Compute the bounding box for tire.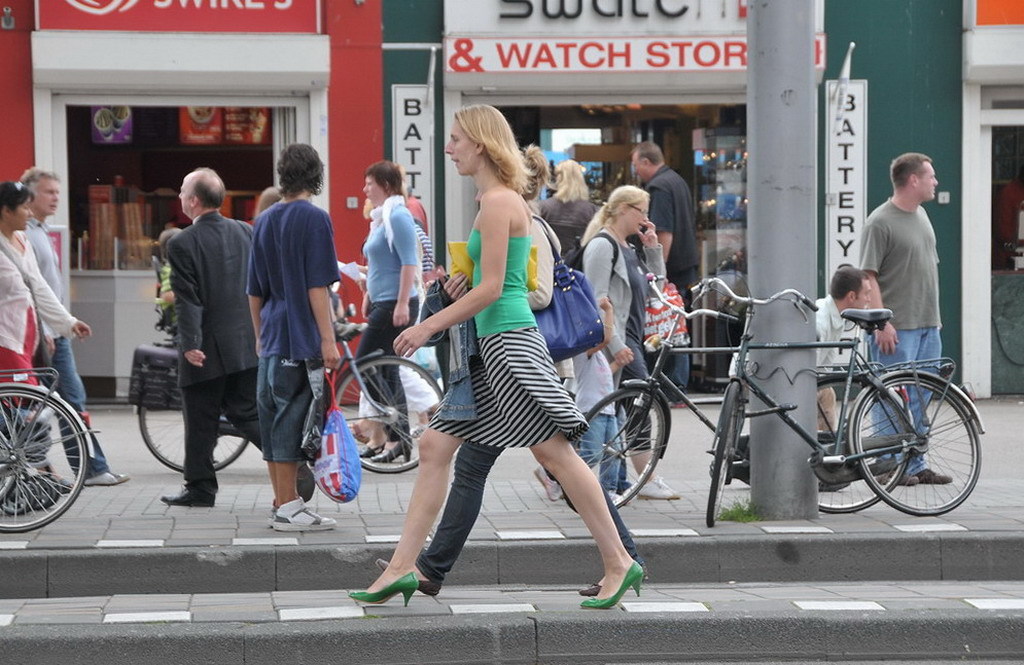
locate(806, 367, 911, 508).
